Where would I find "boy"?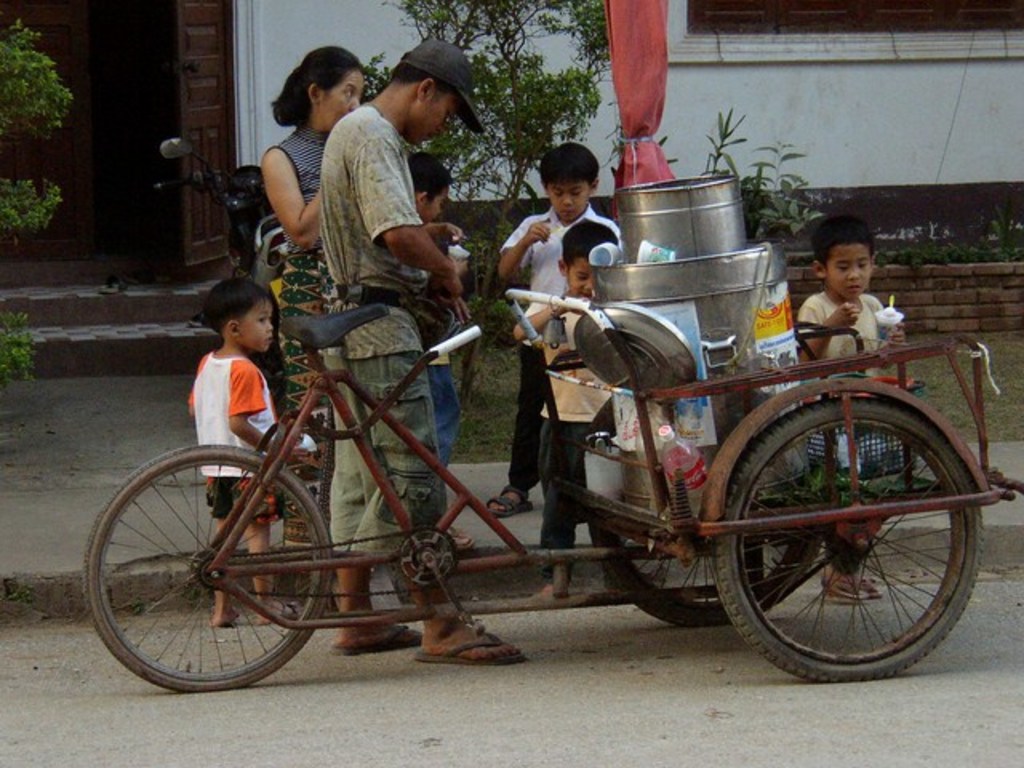
At crop(416, 147, 469, 560).
